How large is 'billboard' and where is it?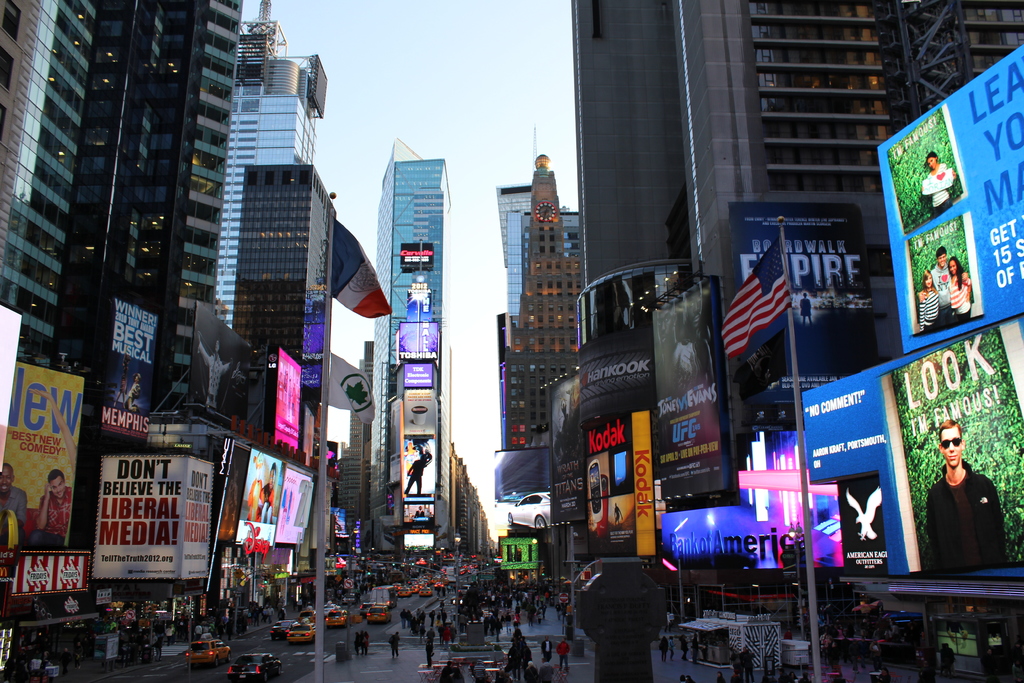
Bounding box: x1=489, y1=450, x2=554, y2=533.
